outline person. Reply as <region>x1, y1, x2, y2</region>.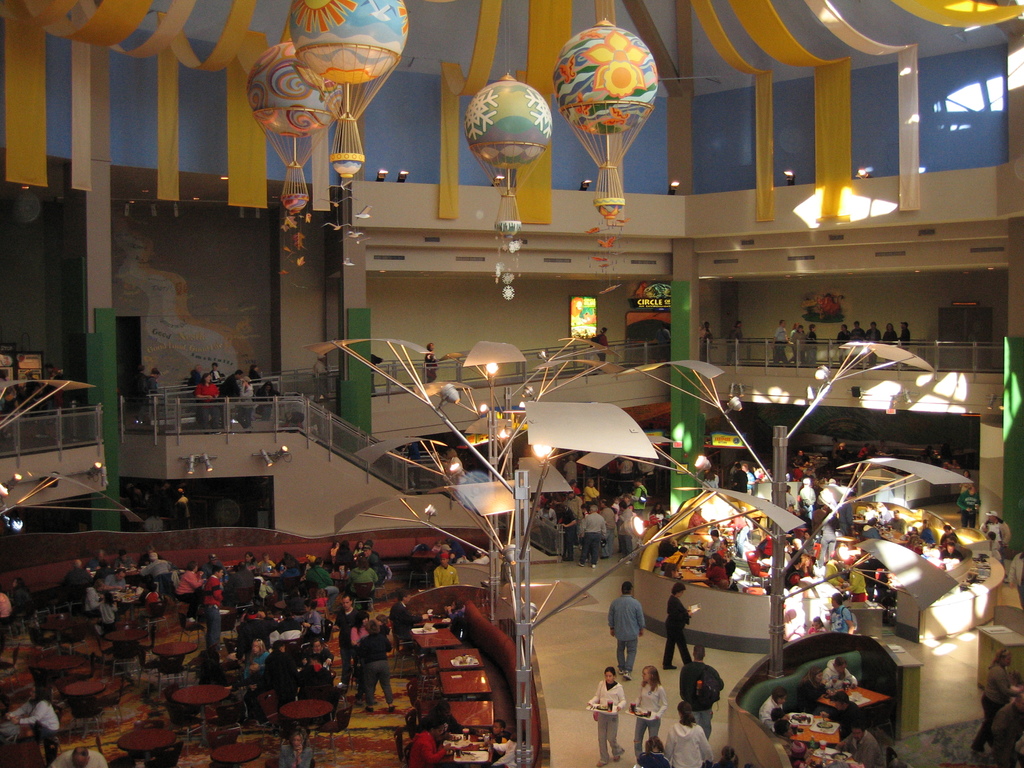
<region>678, 639, 726, 740</region>.
